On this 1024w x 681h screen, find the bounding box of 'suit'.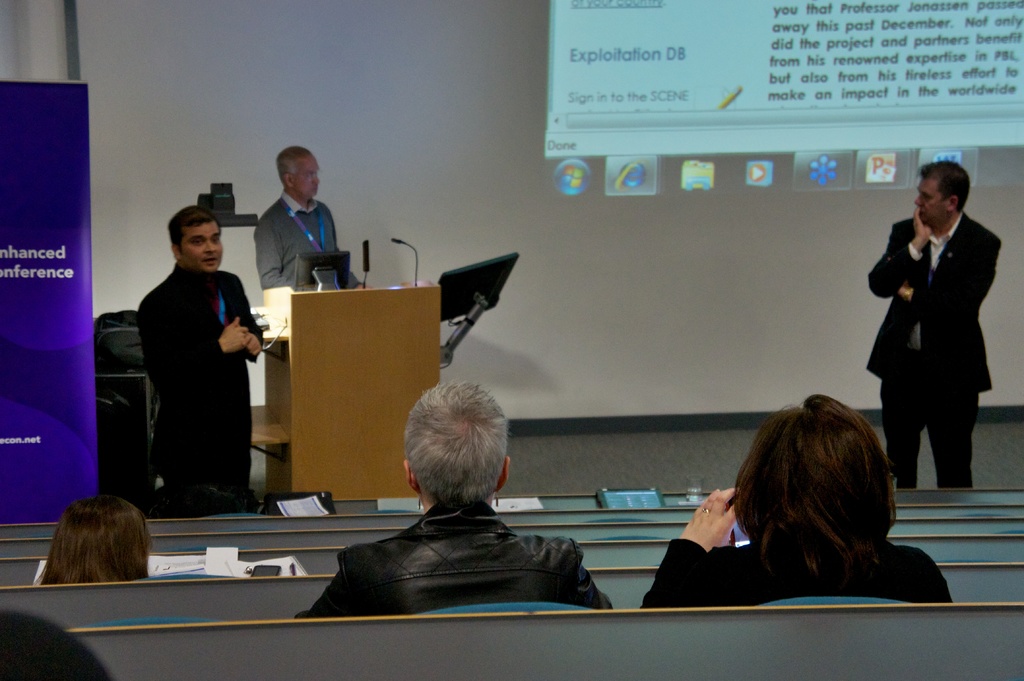
Bounding box: bbox=[872, 211, 1002, 489].
